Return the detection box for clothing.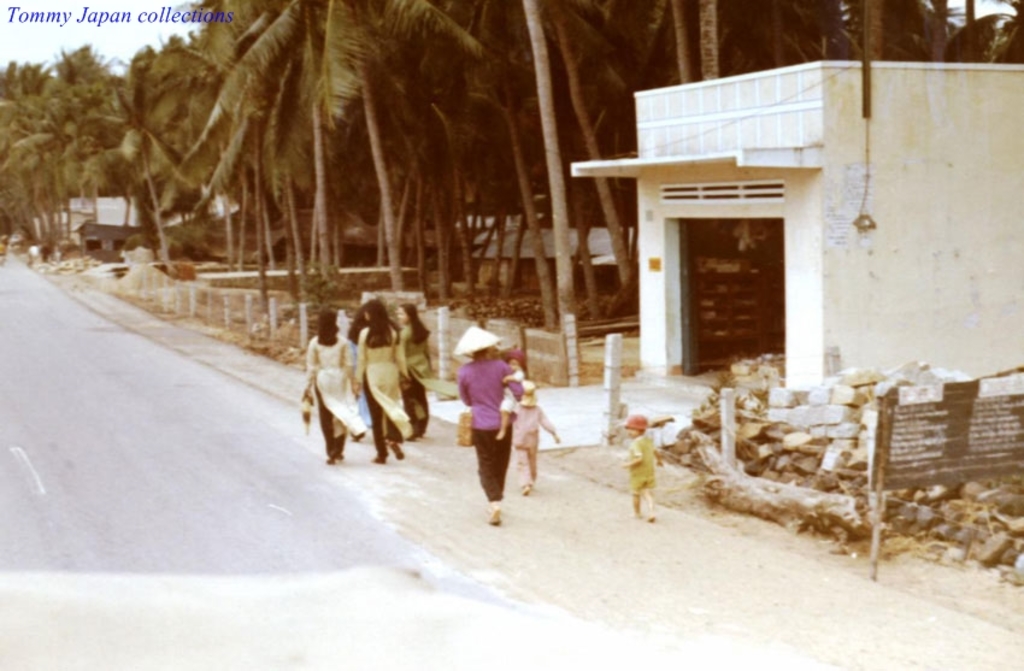
(392,325,436,435).
